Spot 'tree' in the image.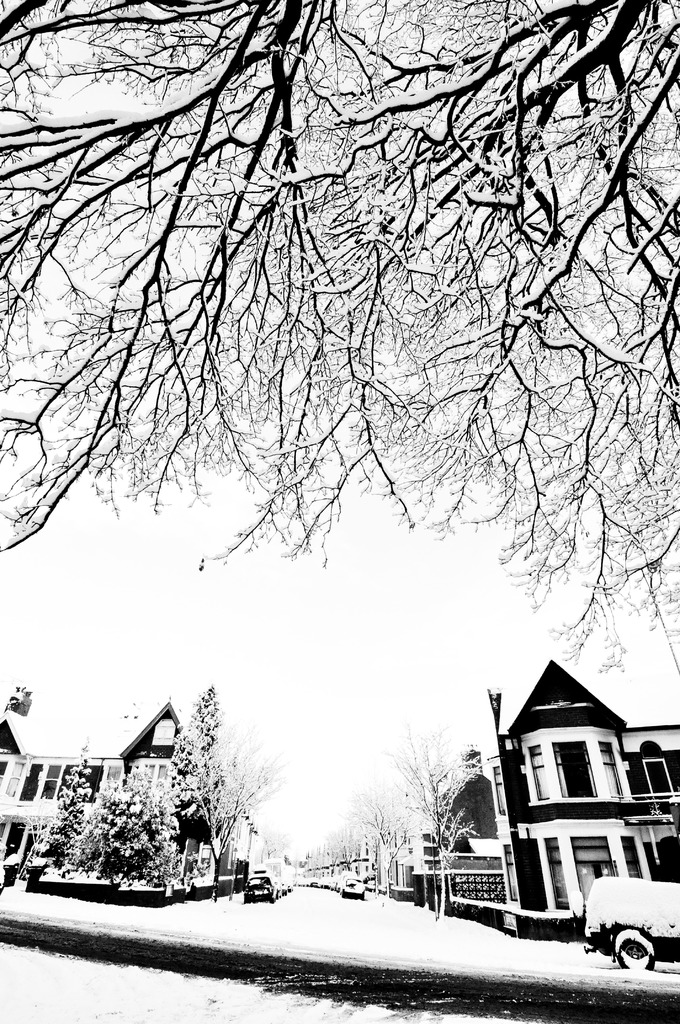
'tree' found at {"left": 0, "top": 16, "right": 679, "bottom": 754}.
